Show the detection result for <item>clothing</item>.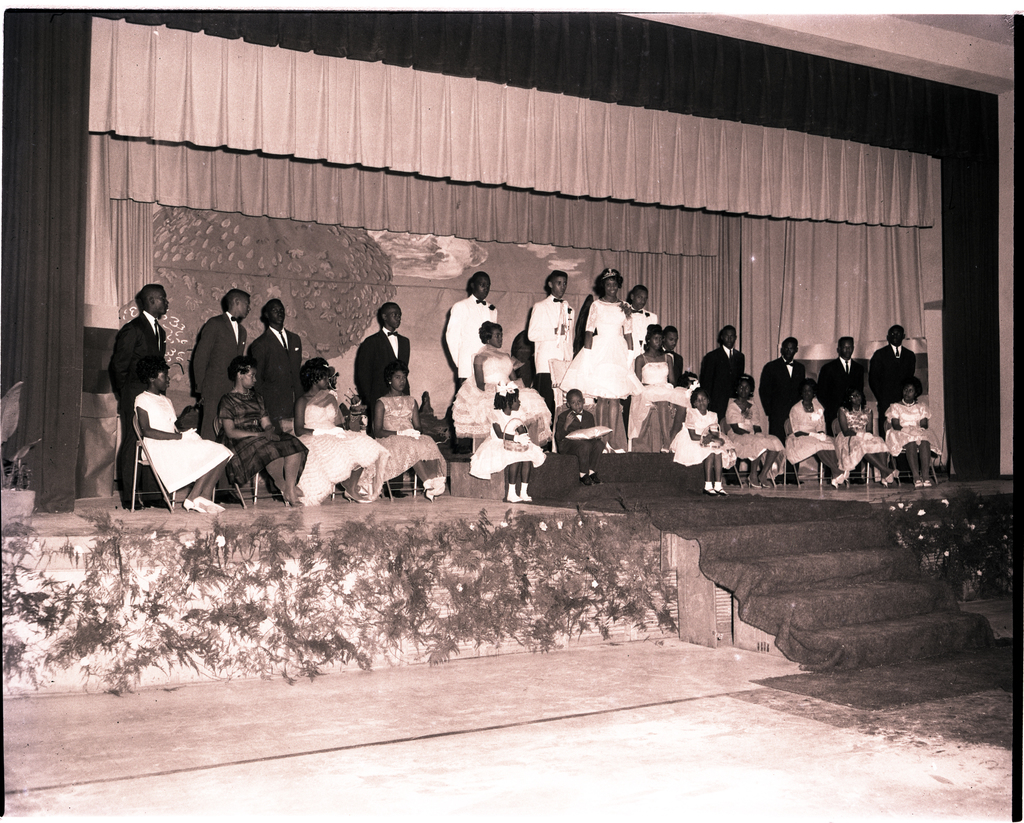
870/339/921/397.
